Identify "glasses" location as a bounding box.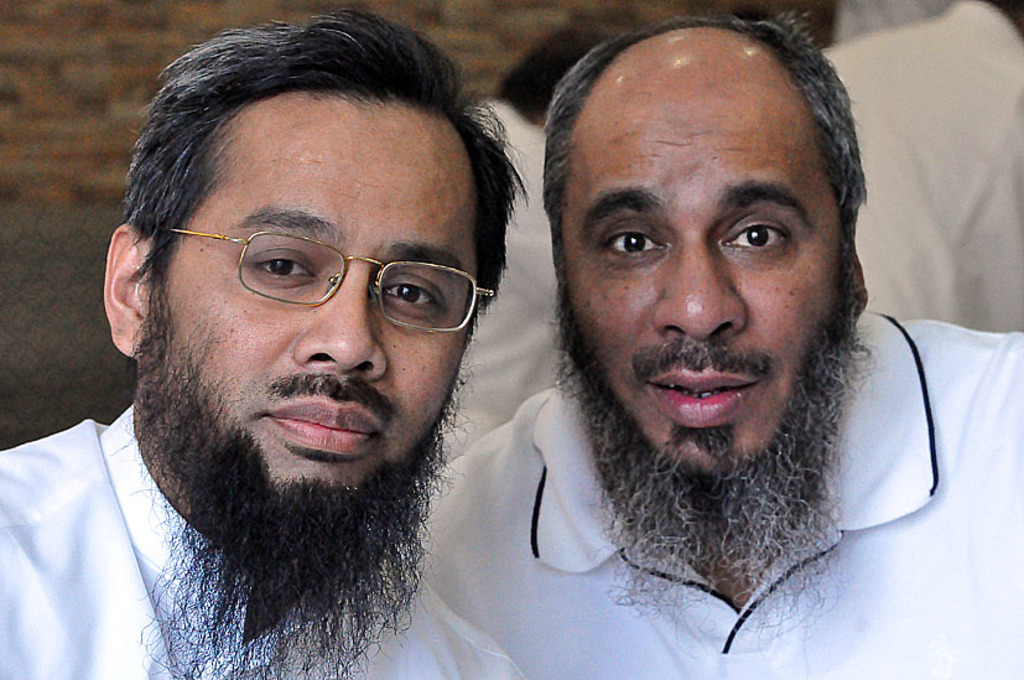
BBox(167, 228, 498, 337).
